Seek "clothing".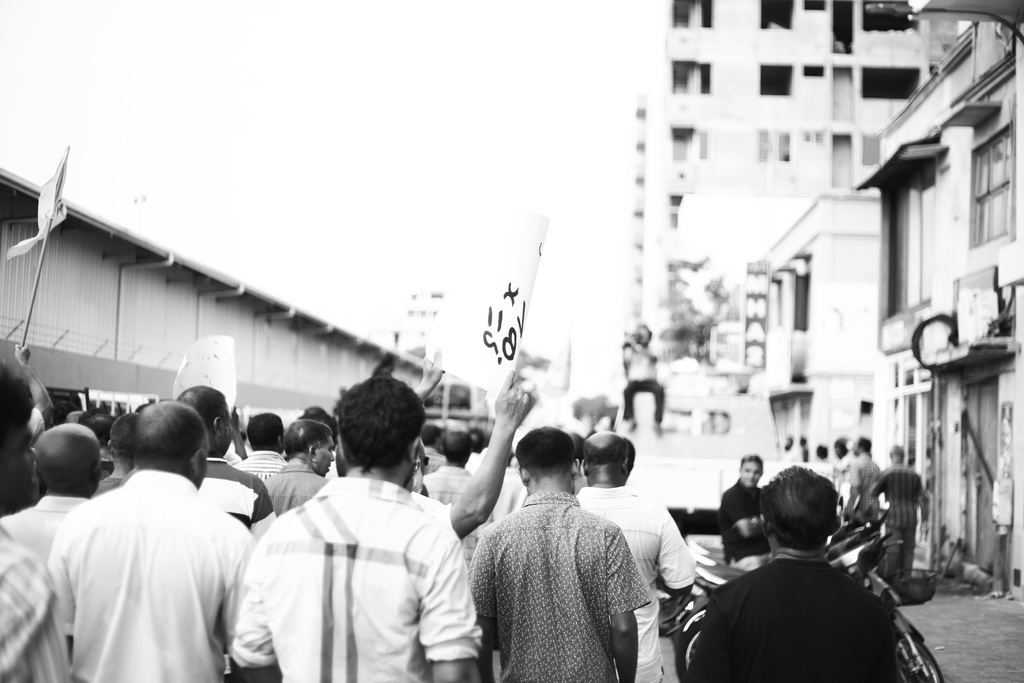
box(232, 473, 481, 682).
